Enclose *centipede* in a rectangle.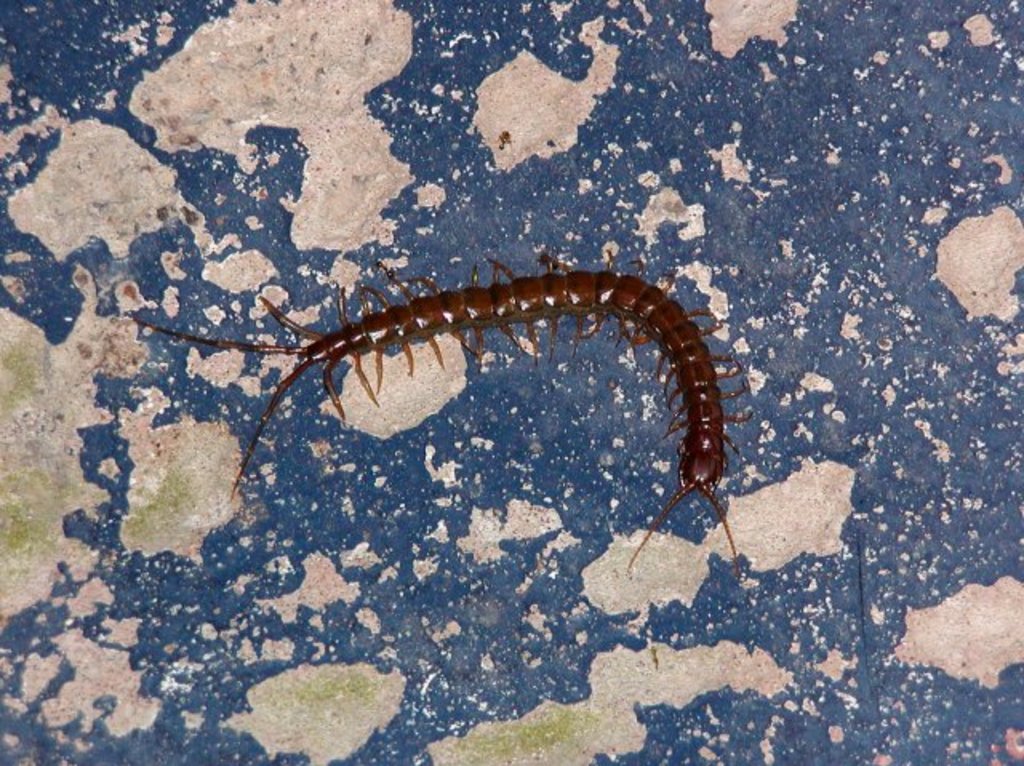
(146,249,752,577).
